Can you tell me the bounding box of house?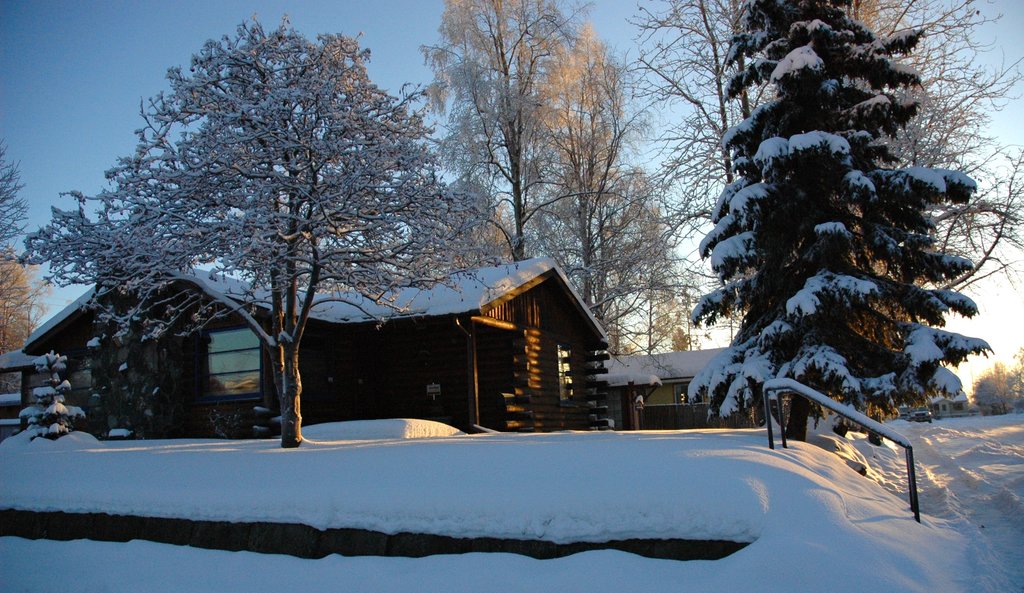
bbox(570, 323, 760, 433).
